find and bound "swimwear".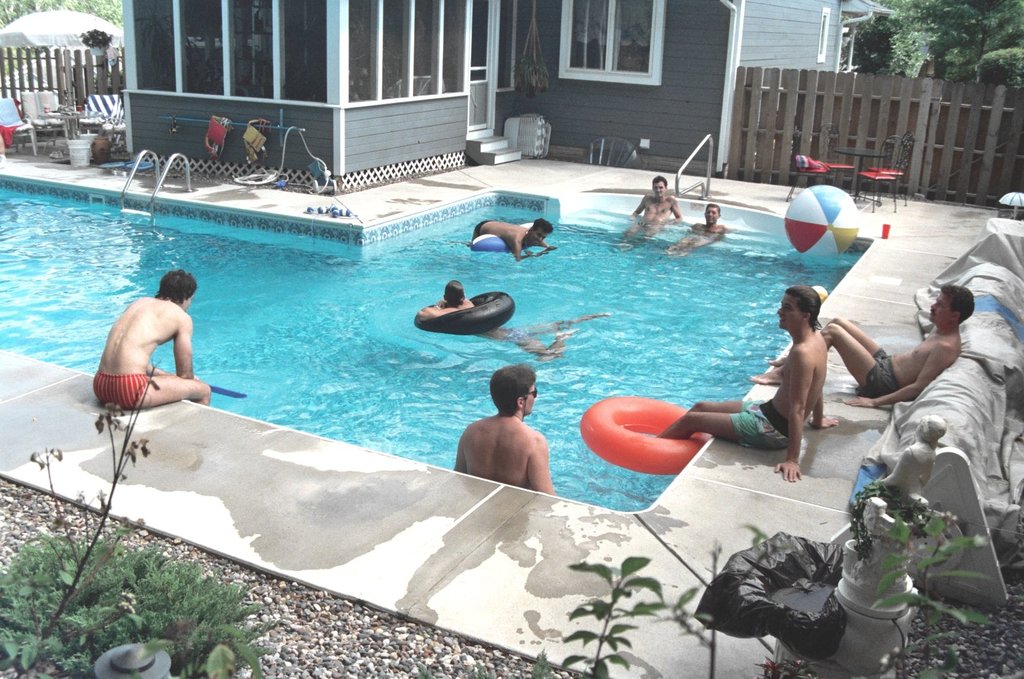
Bound: region(92, 371, 146, 414).
